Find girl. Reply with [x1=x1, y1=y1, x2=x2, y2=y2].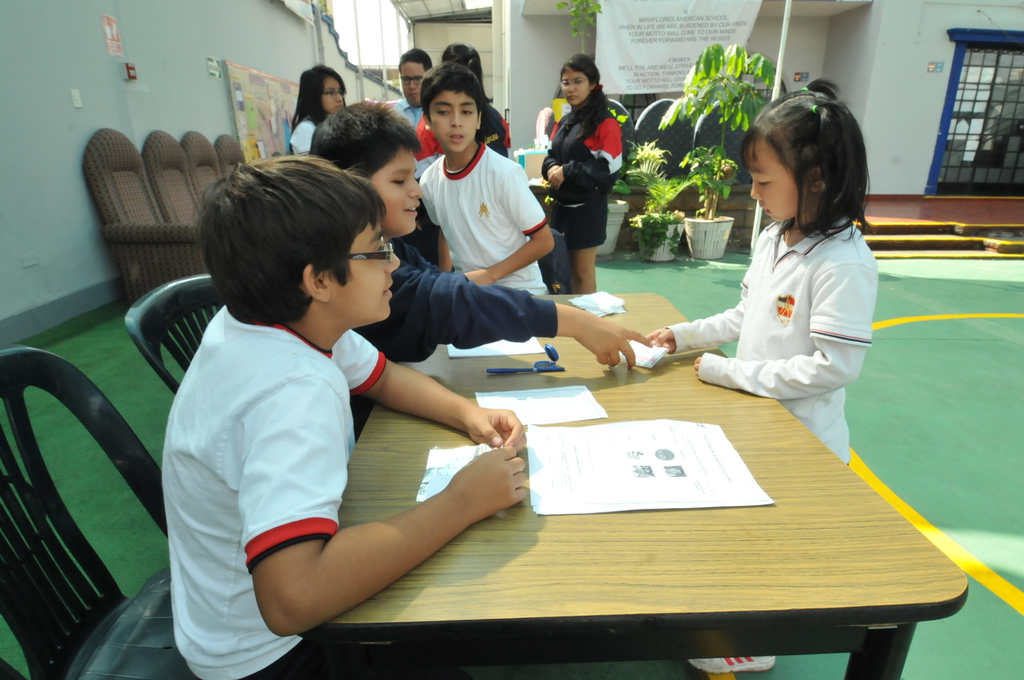
[x1=542, y1=51, x2=623, y2=291].
